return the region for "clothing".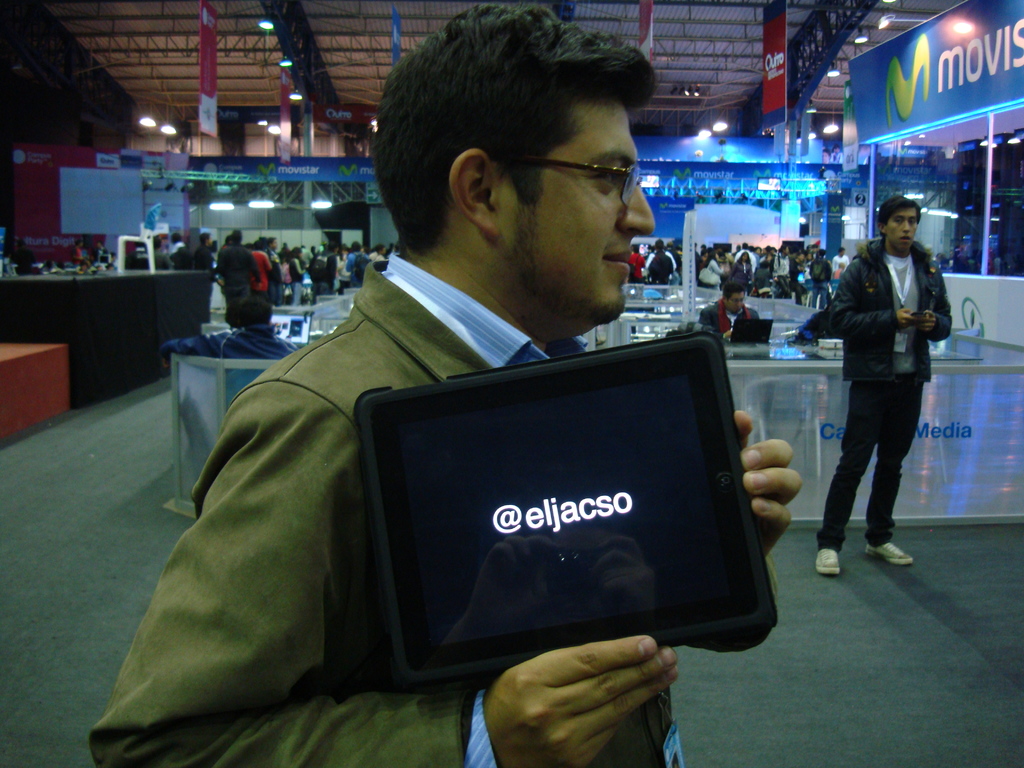
bbox(280, 260, 299, 288).
